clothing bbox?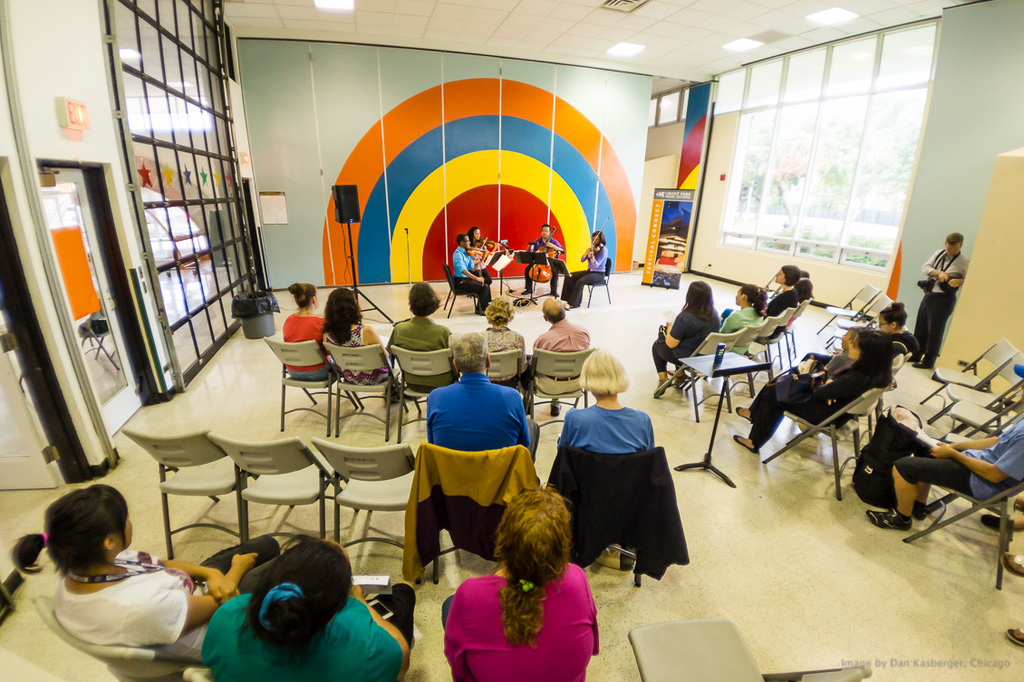
[770, 287, 797, 319]
